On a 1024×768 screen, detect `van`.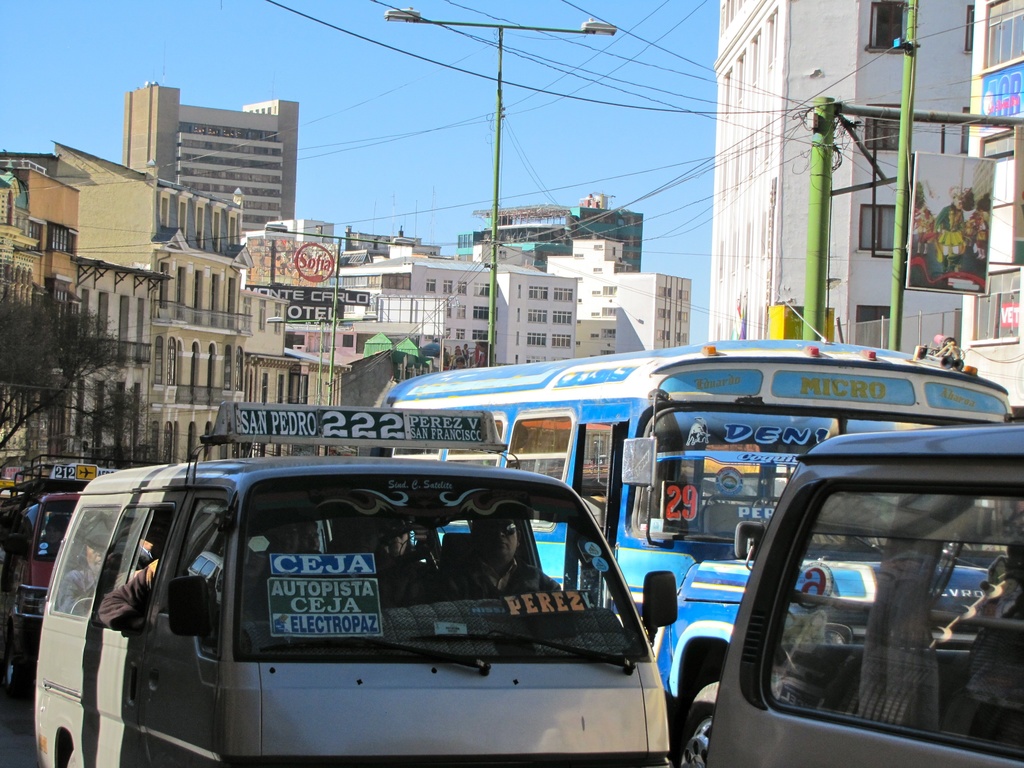
(left=0, top=454, right=166, bottom=696).
